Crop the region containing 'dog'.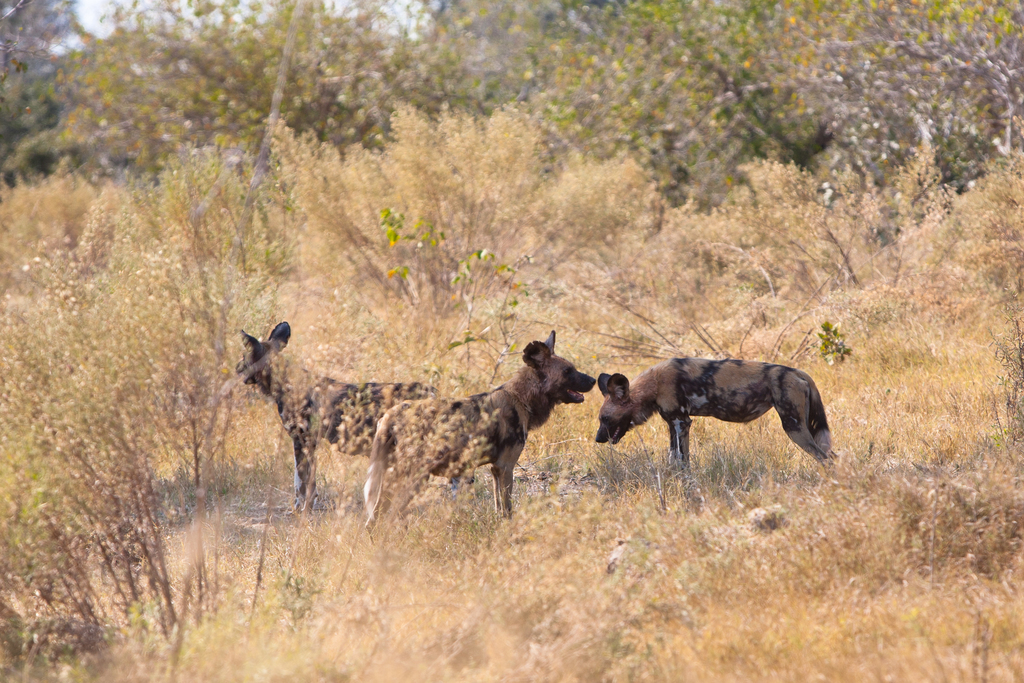
Crop region: pyautogui.locateOnScreen(590, 355, 831, 510).
